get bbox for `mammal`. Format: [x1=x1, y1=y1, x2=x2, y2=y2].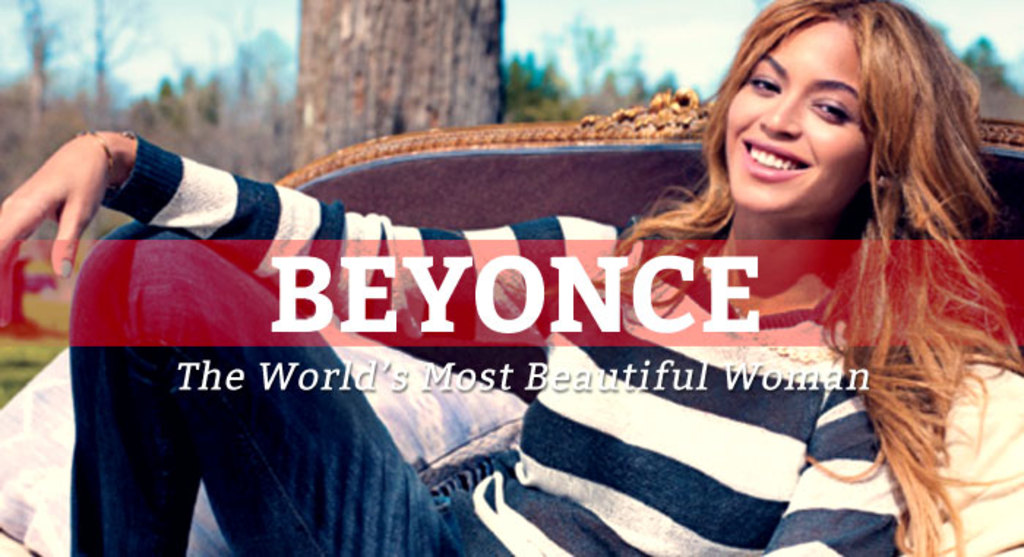
[x1=4, y1=0, x2=1023, y2=556].
